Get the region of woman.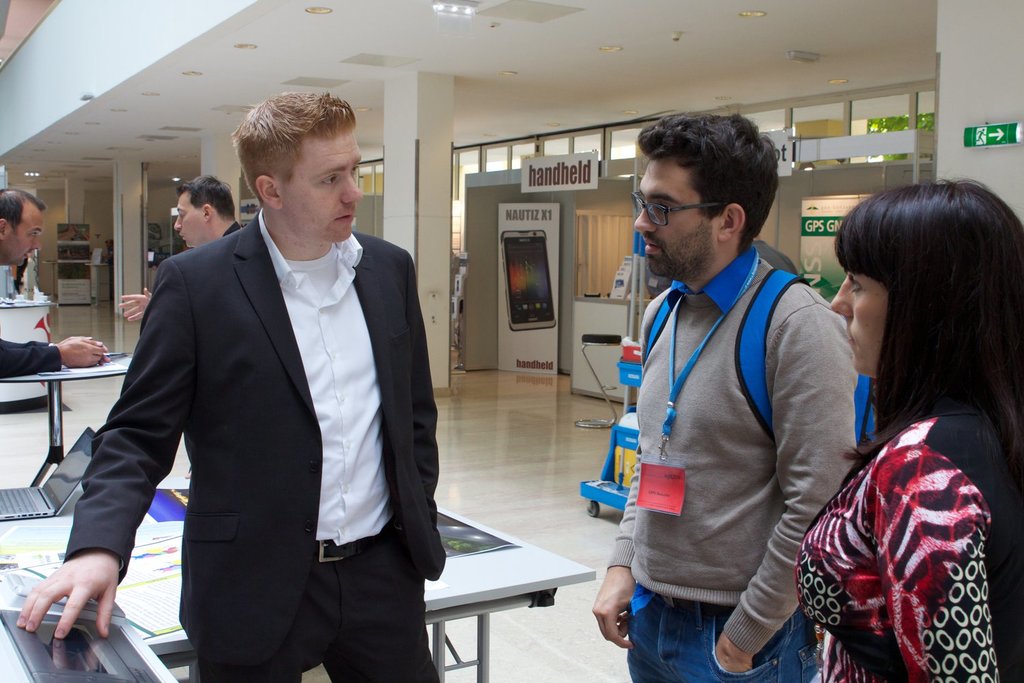
rect(795, 189, 1014, 682).
